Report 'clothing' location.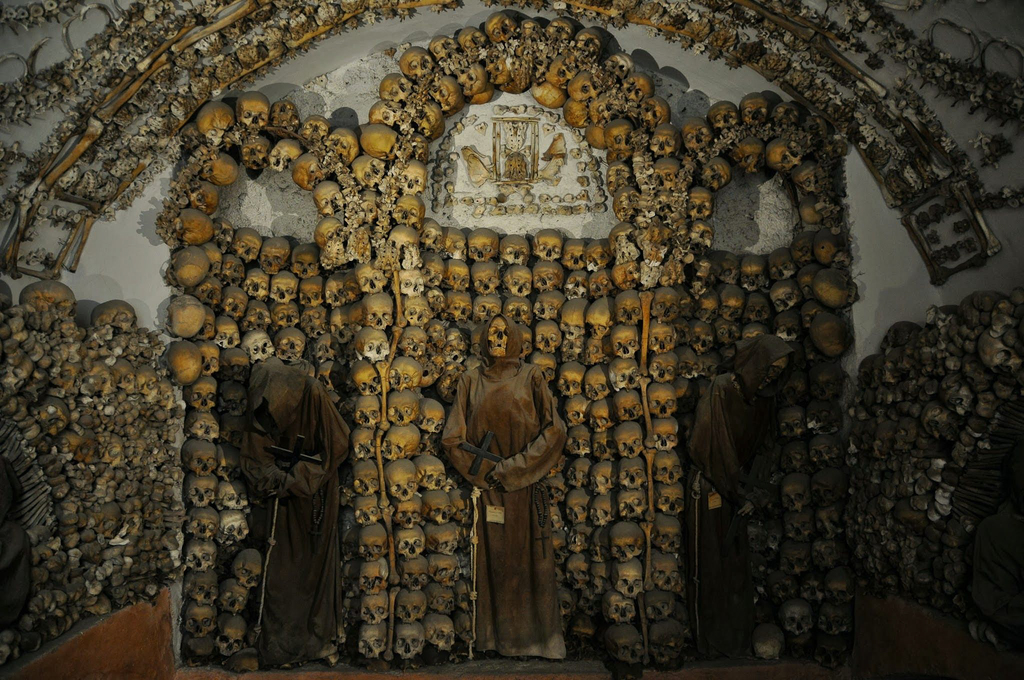
Report: (443, 346, 574, 643).
